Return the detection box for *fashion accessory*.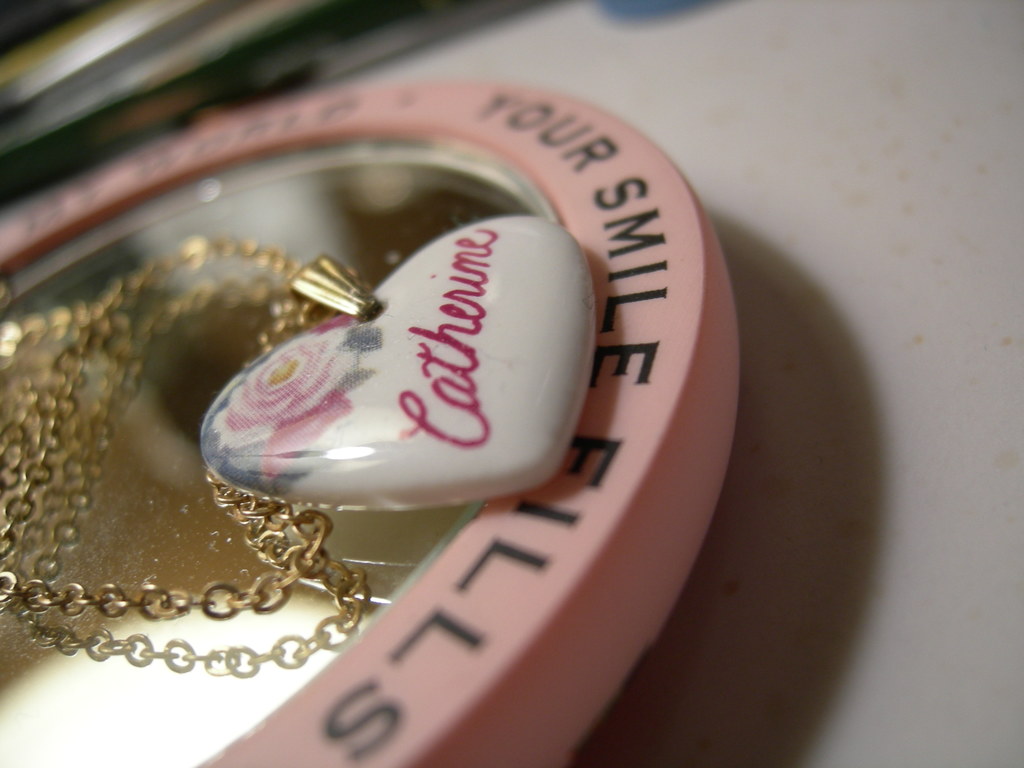
x1=0, y1=236, x2=600, y2=627.
